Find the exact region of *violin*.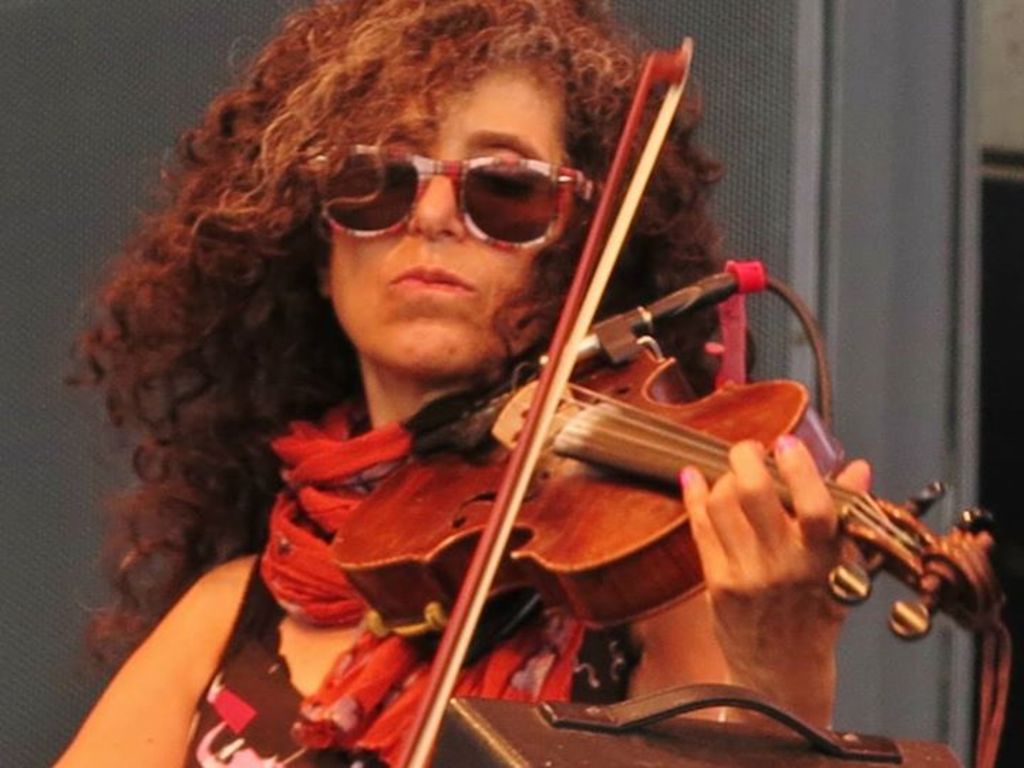
Exact region: l=323, t=26, r=1010, b=767.
